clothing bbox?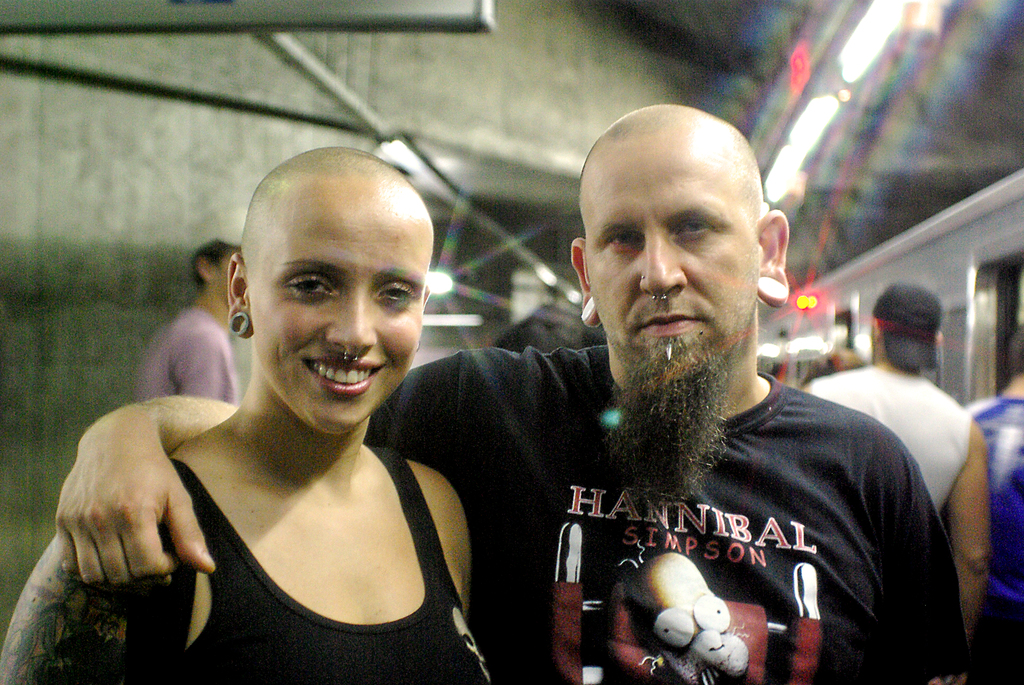
box(161, 435, 504, 684)
